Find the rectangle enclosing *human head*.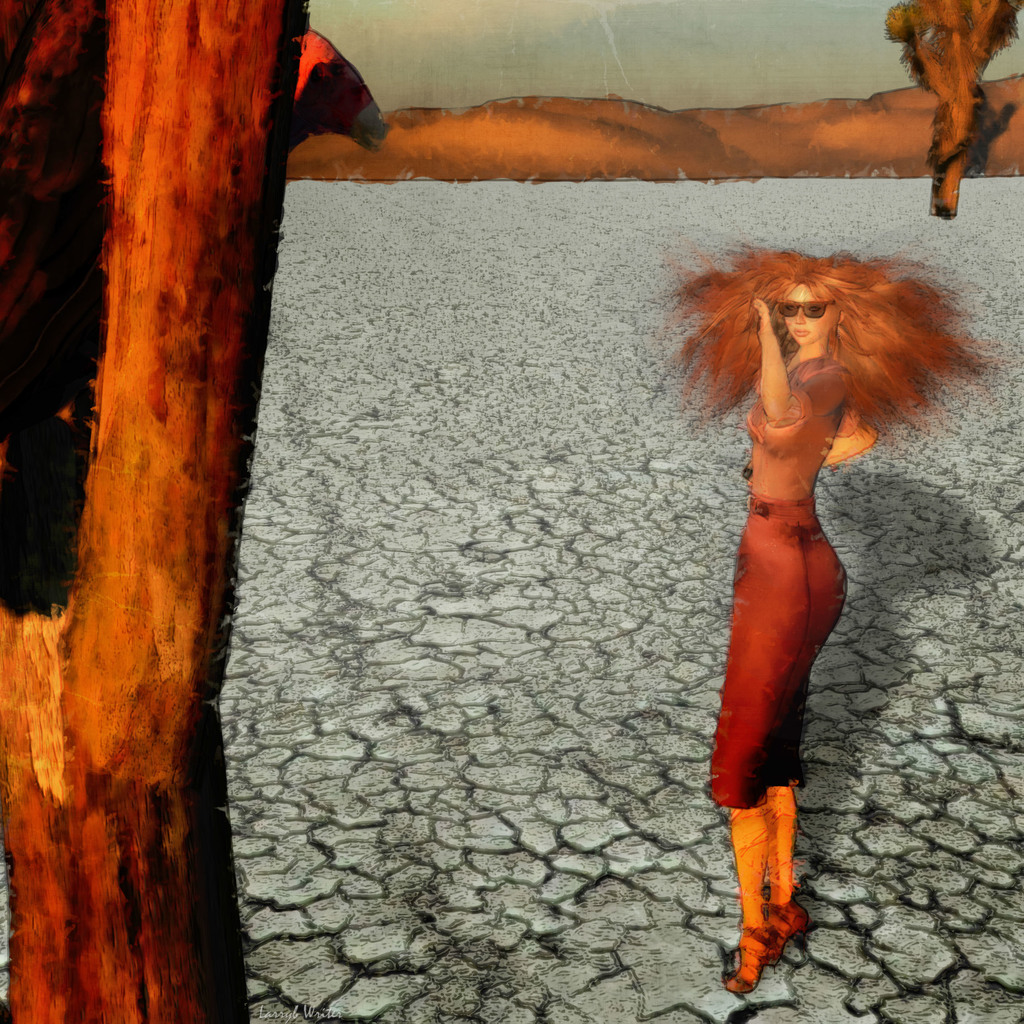
(x1=664, y1=257, x2=995, y2=436).
